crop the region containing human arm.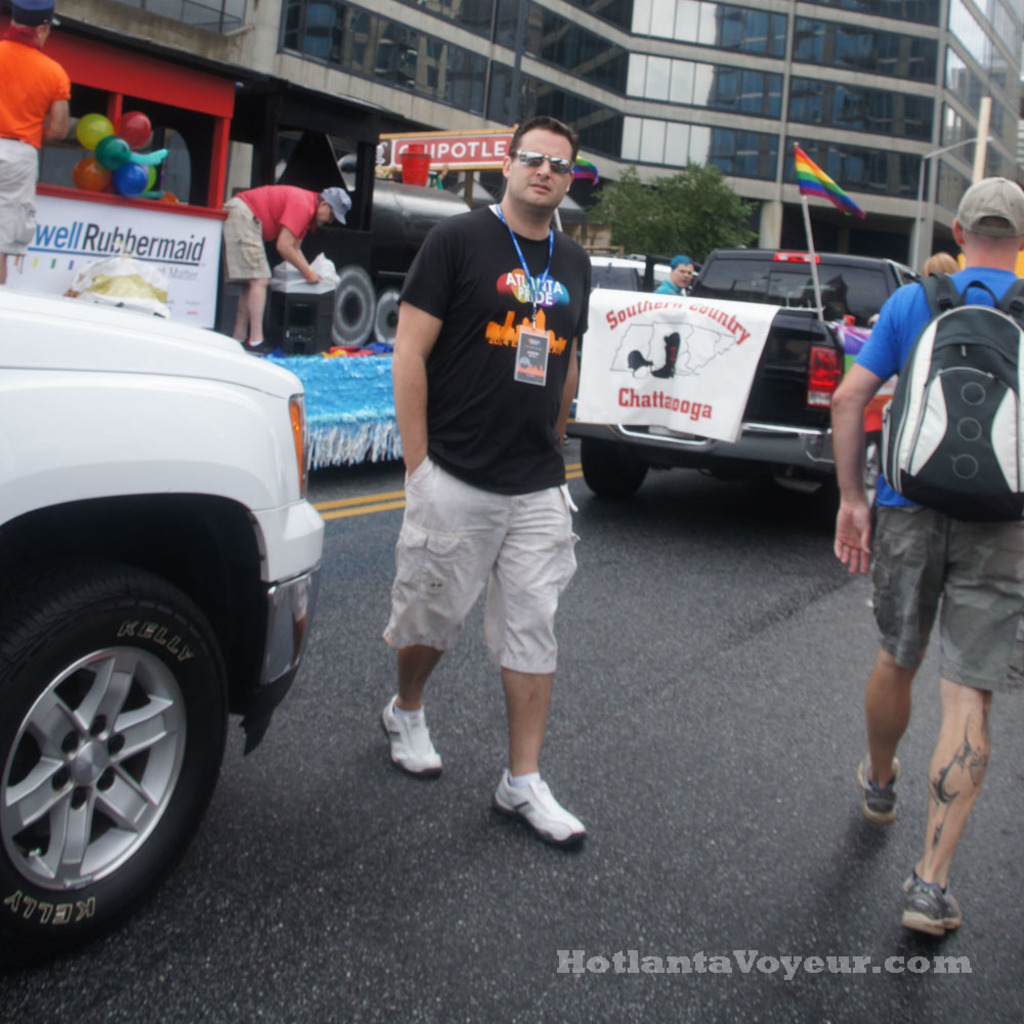
Crop region: bbox(387, 223, 446, 473).
